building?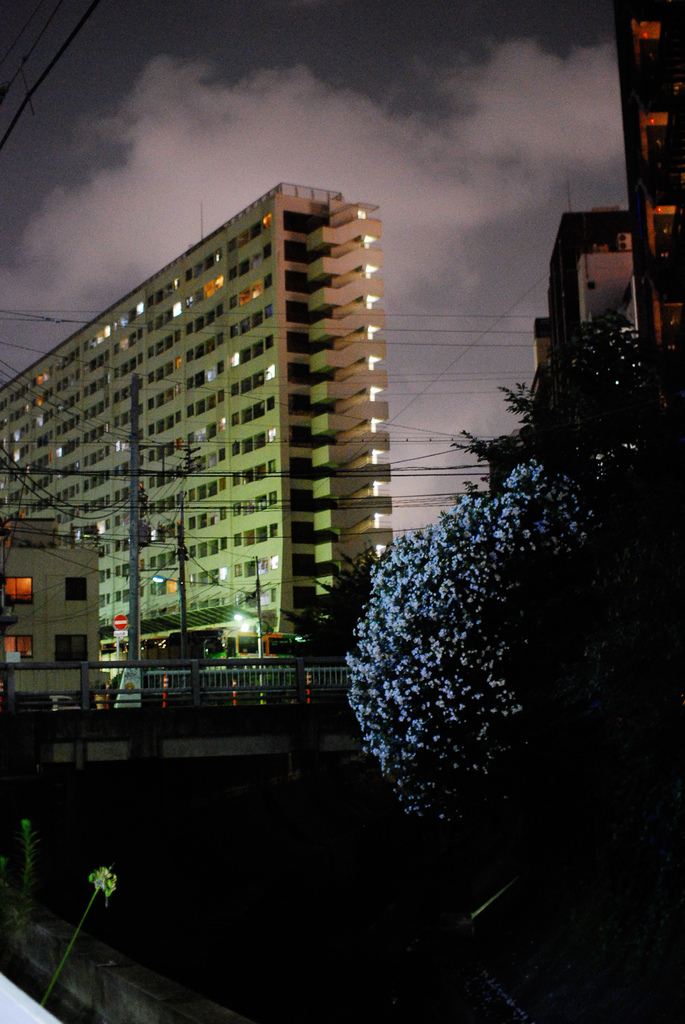
x1=606, y1=0, x2=682, y2=398
